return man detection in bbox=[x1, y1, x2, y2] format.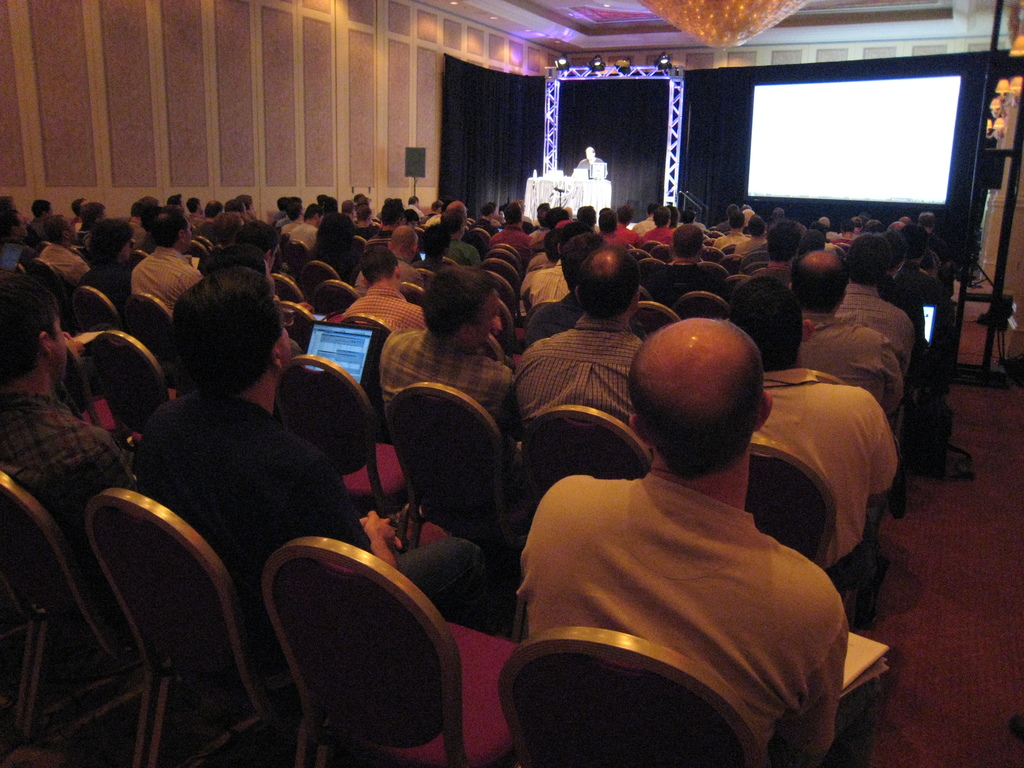
bbox=[848, 214, 860, 234].
